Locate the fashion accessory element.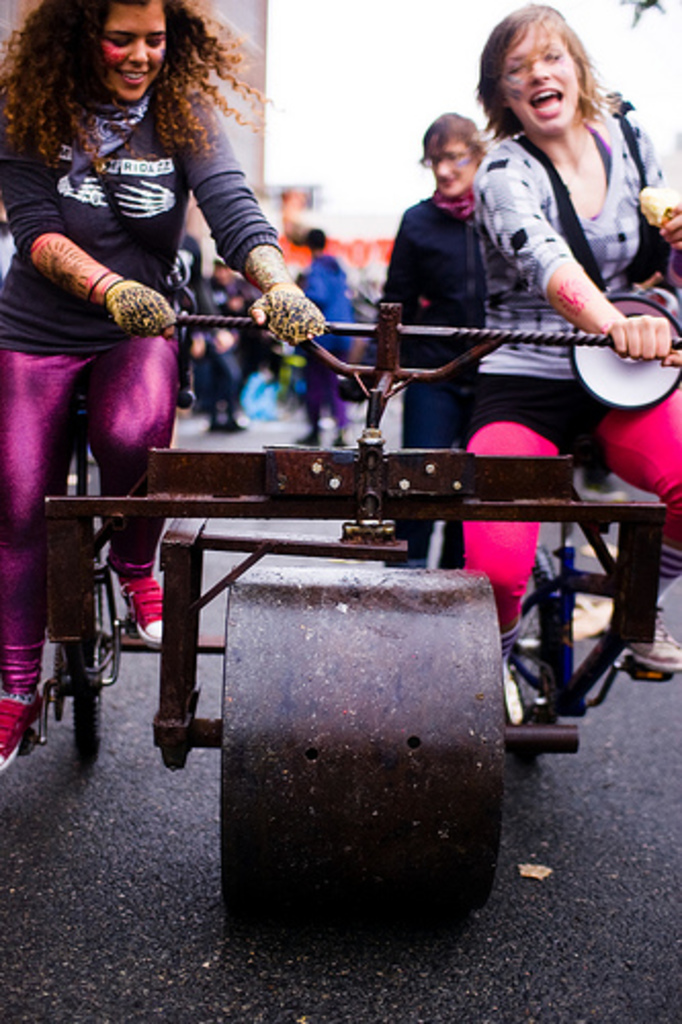
Element bbox: [621, 604, 680, 670].
